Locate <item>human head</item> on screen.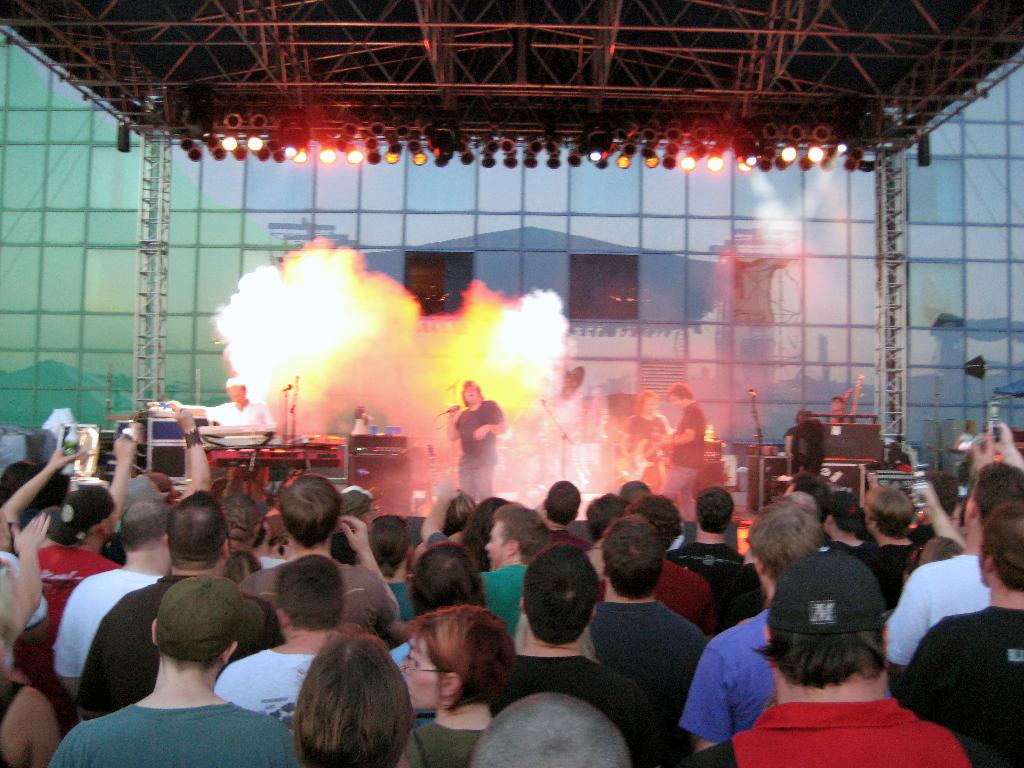
On screen at {"left": 782, "top": 471, "right": 838, "bottom": 522}.
